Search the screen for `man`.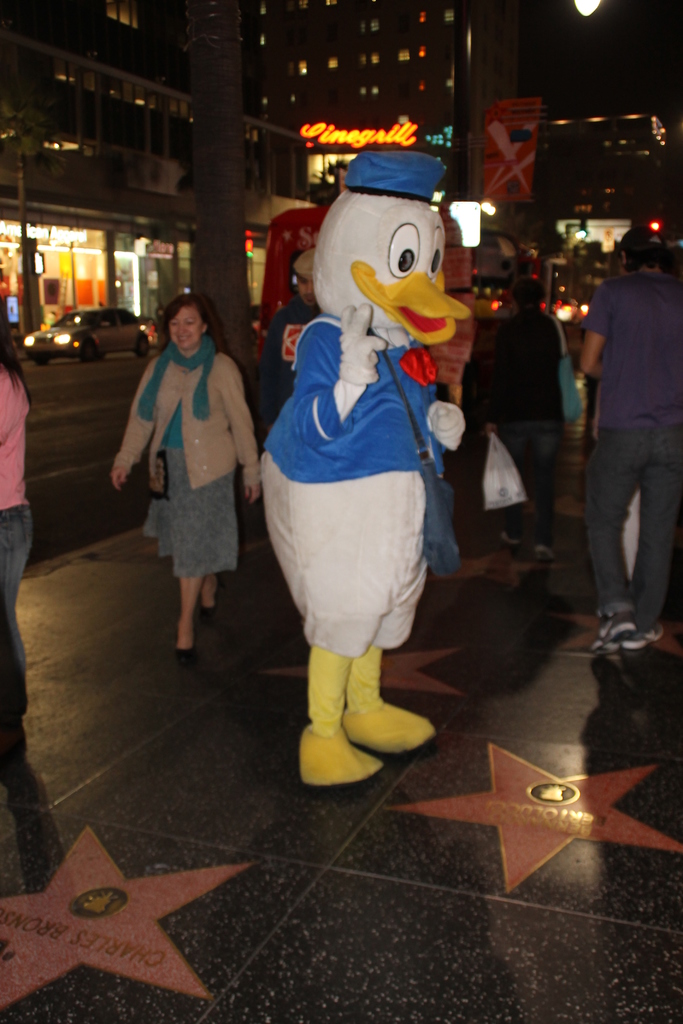
Found at bbox=[579, 204, 682, 641].
